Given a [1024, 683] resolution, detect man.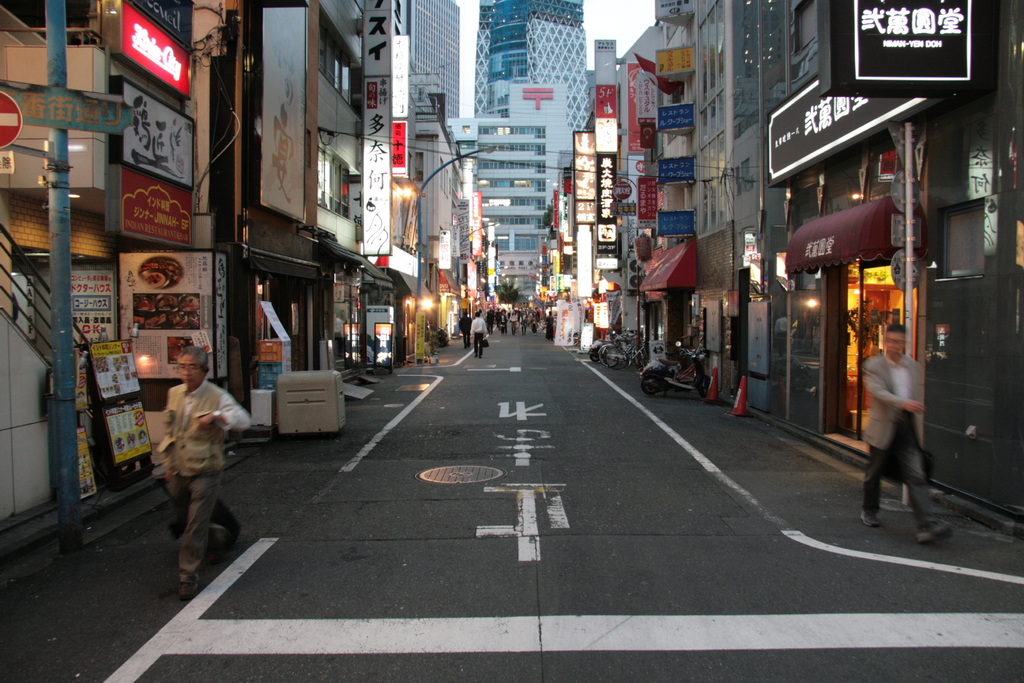
box=[862, 320, 952, 530].
